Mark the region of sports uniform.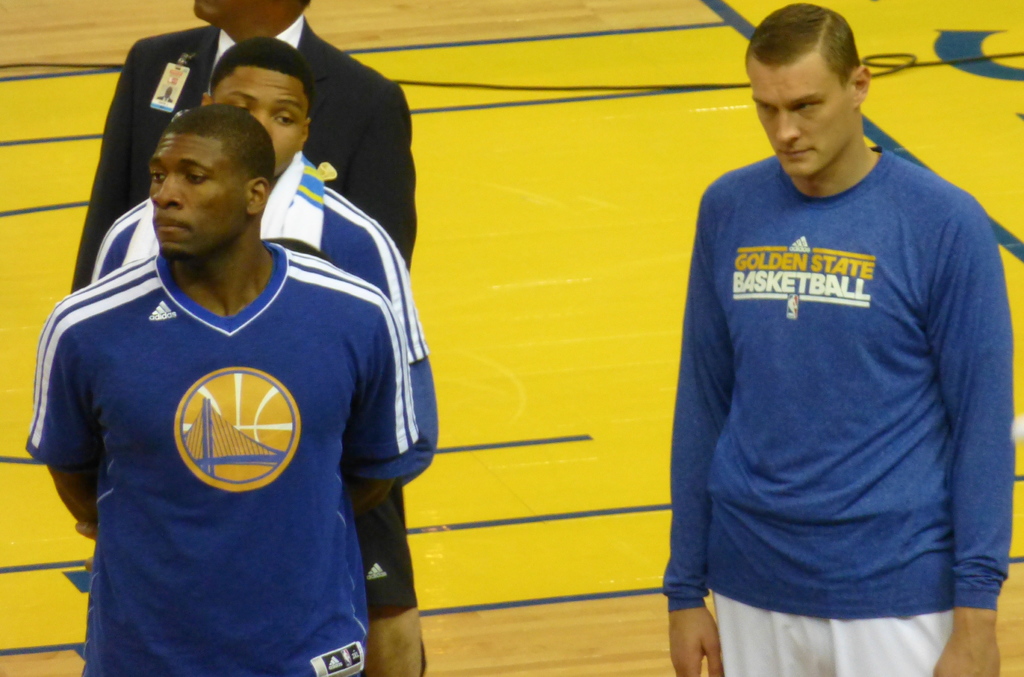
Region: BBox(84, 142, 436, 484).
